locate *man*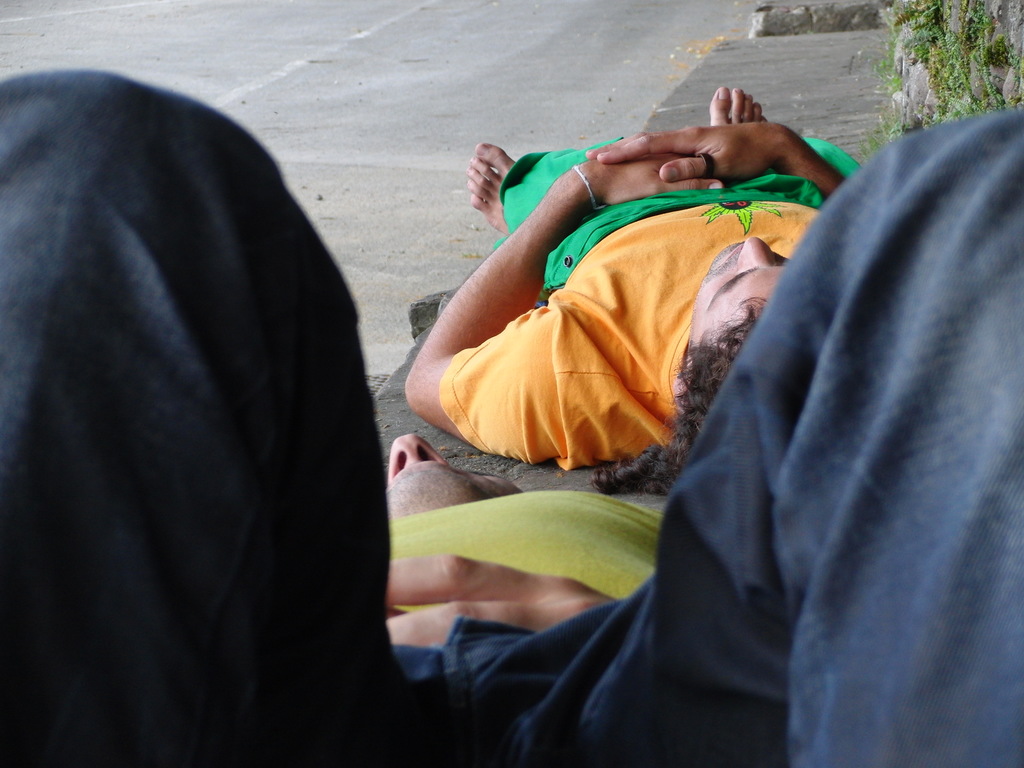
(401, 85, 864, 492)
